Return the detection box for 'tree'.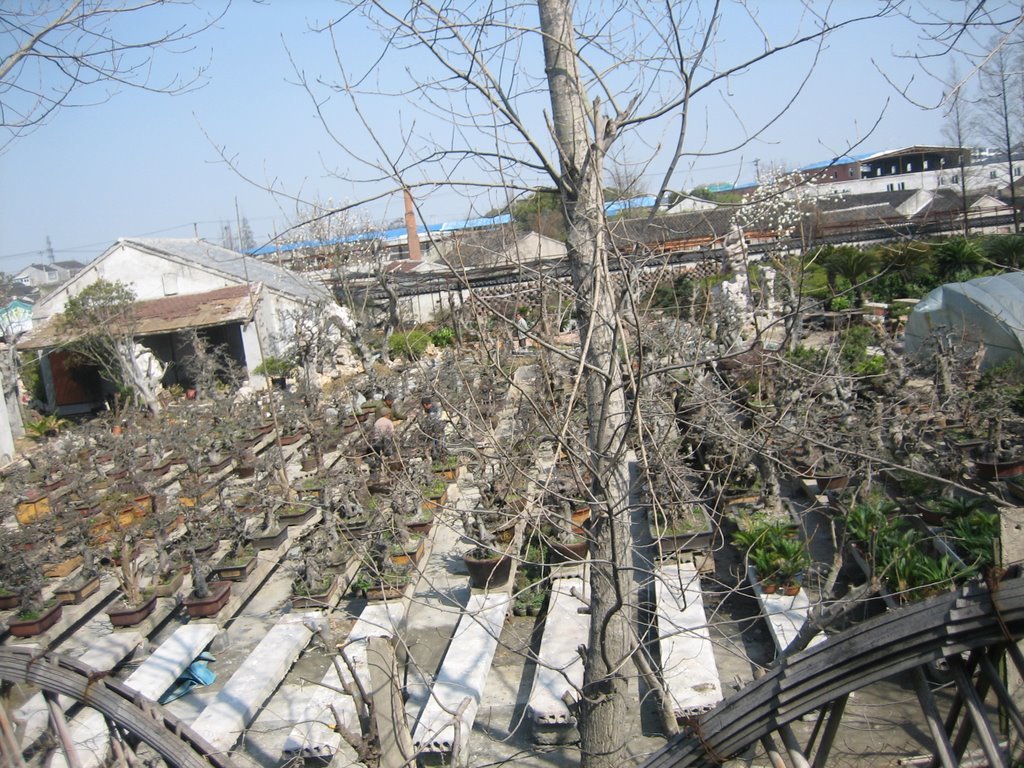
[x1=53, y1=2, x2=1023, y2=753].
